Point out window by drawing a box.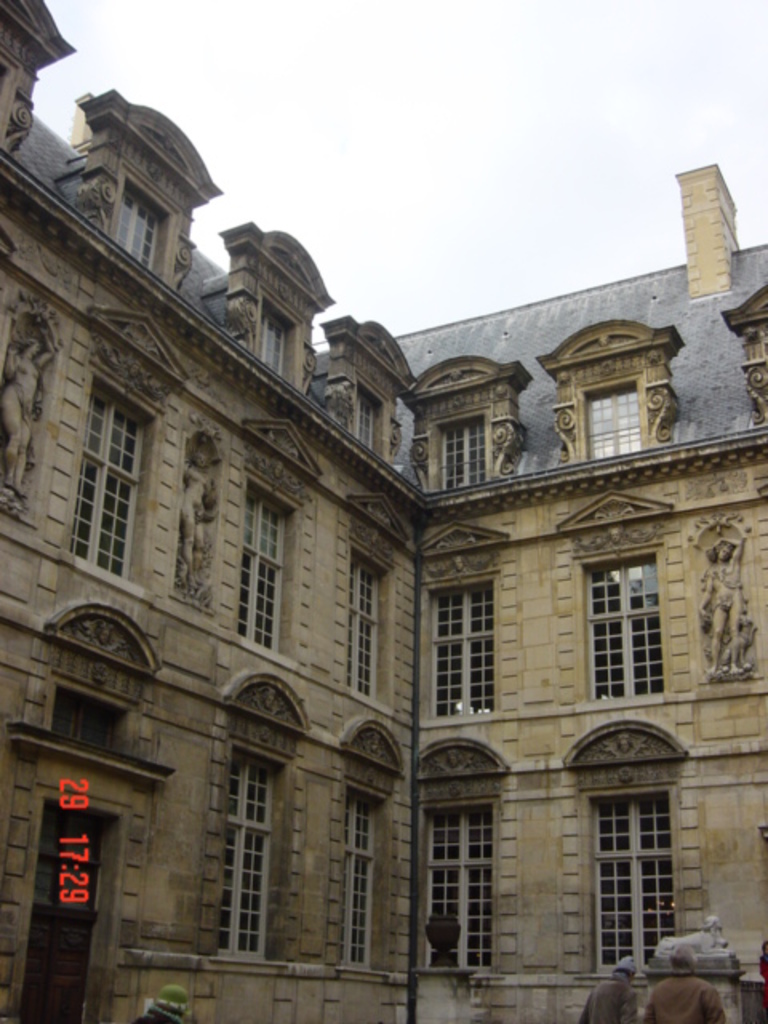
{"left": 259, "top": 317, "right": 283, "bottom": 374}.
